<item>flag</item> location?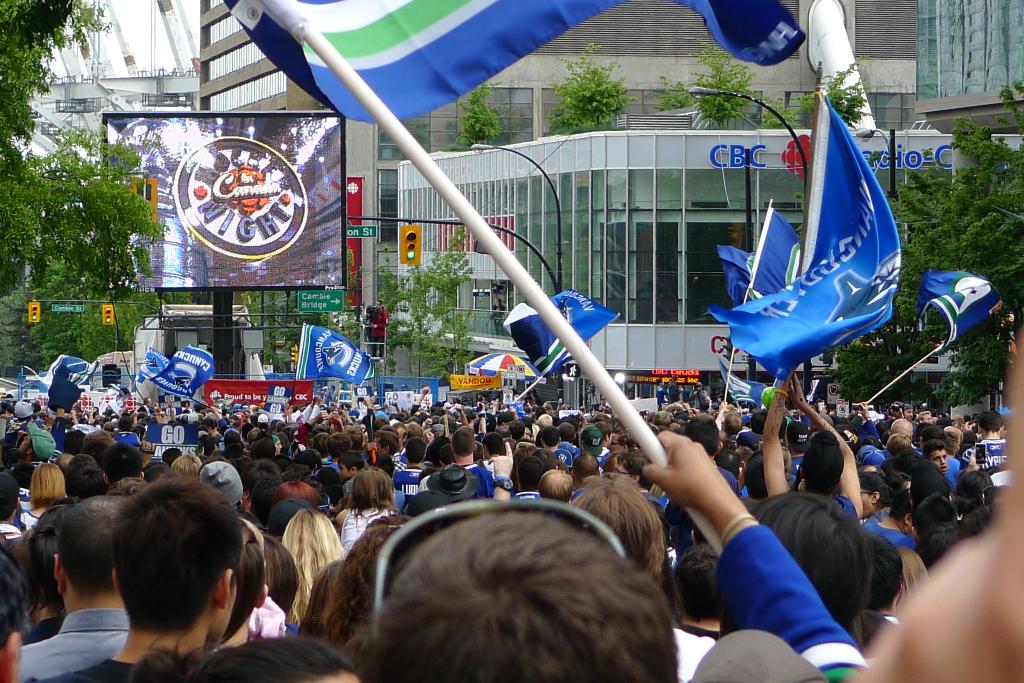
218:0:812:120
